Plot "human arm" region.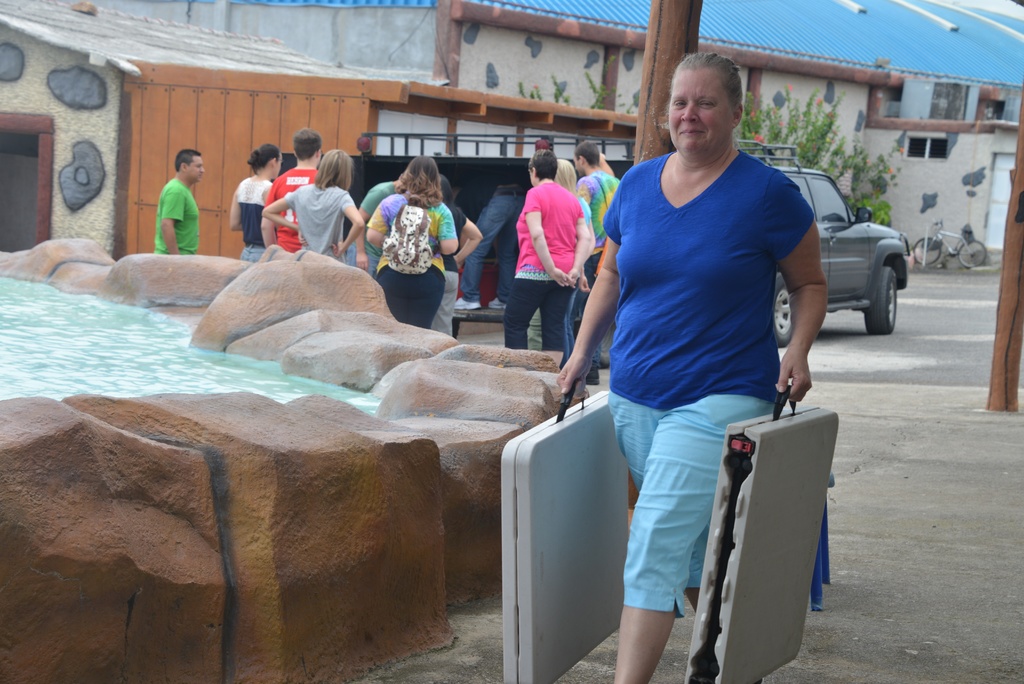
Plotted at [left=440, top=200, right=460, bottom=257].
